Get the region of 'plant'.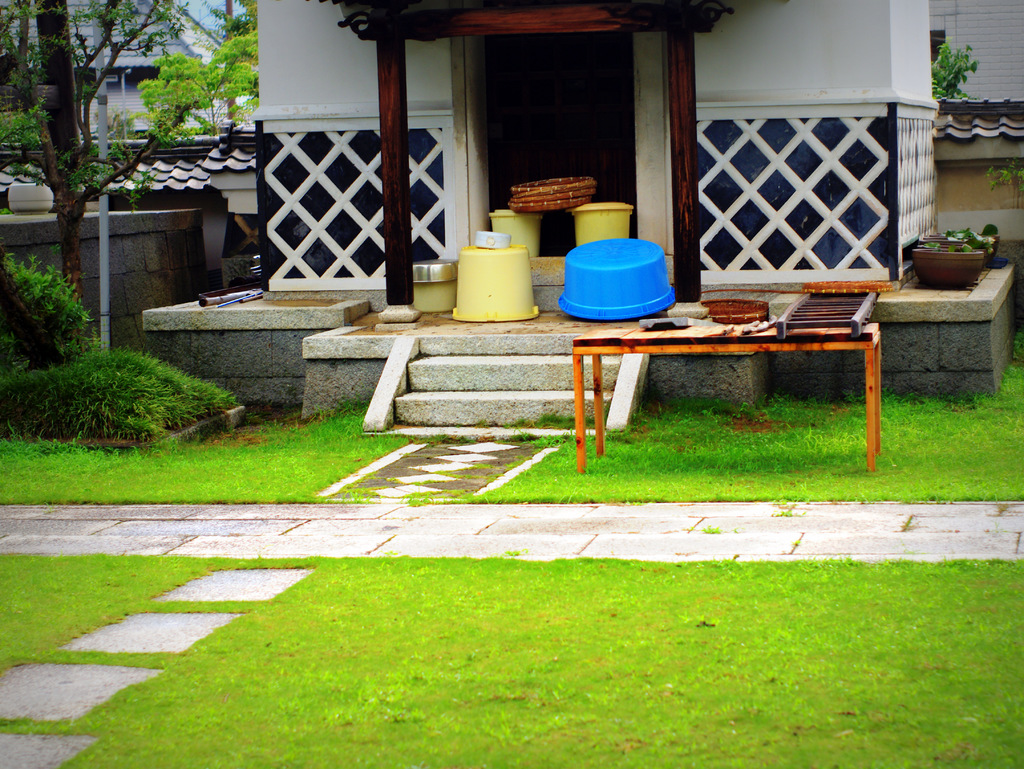
(left=1, top=252, right=95, bottom=352).
